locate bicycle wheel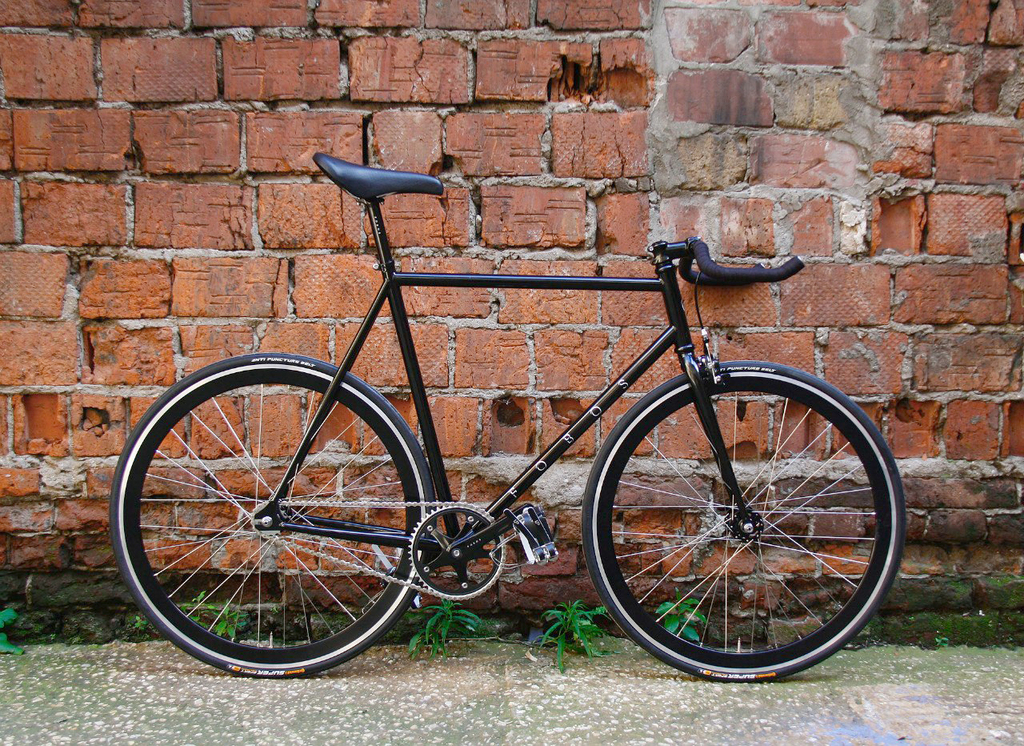
bbox=(578, 359, 905, 688)
